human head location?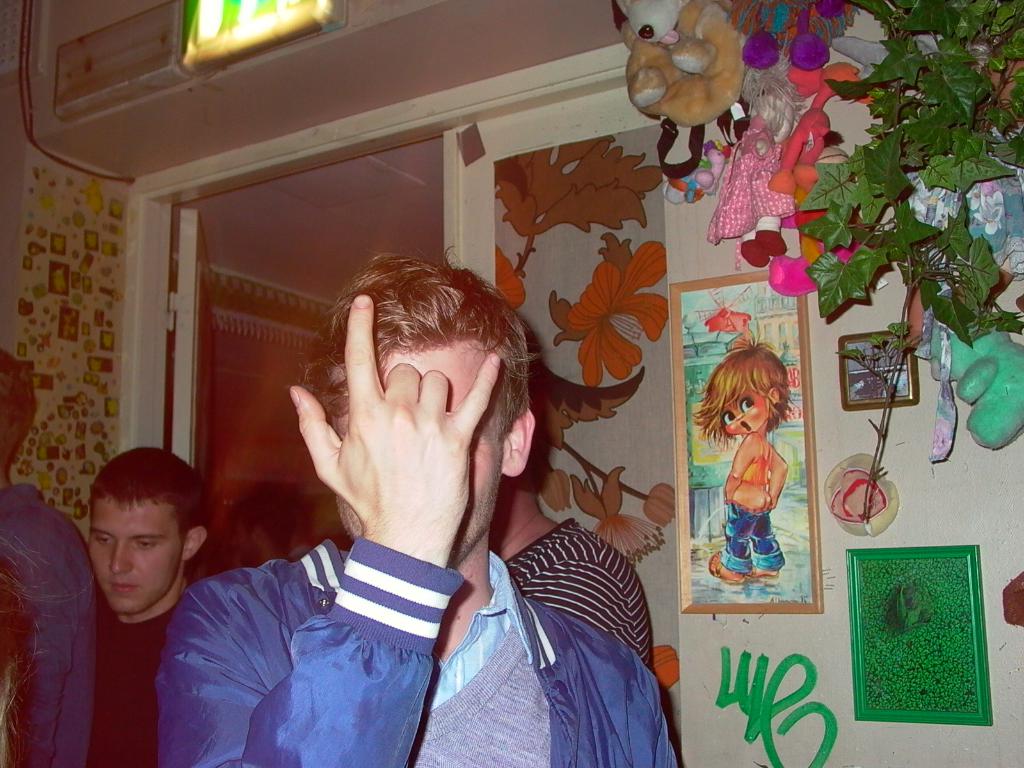
box=[0, 349, 39, 475]
